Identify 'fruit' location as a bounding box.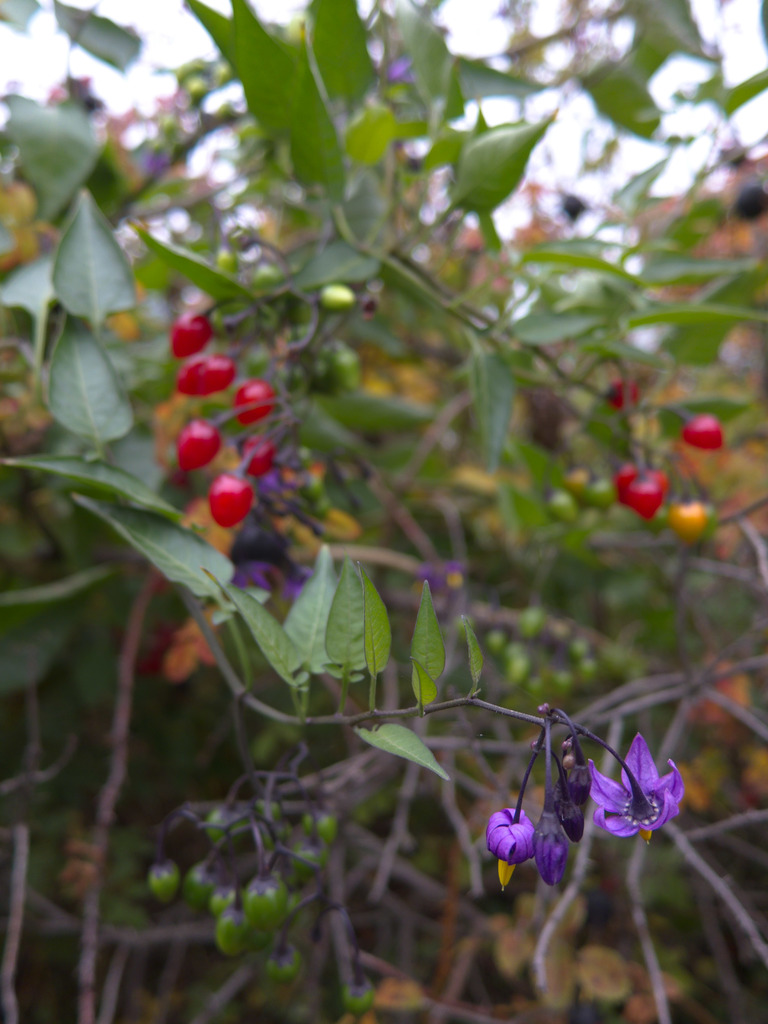
609, 460, 639, 498.
